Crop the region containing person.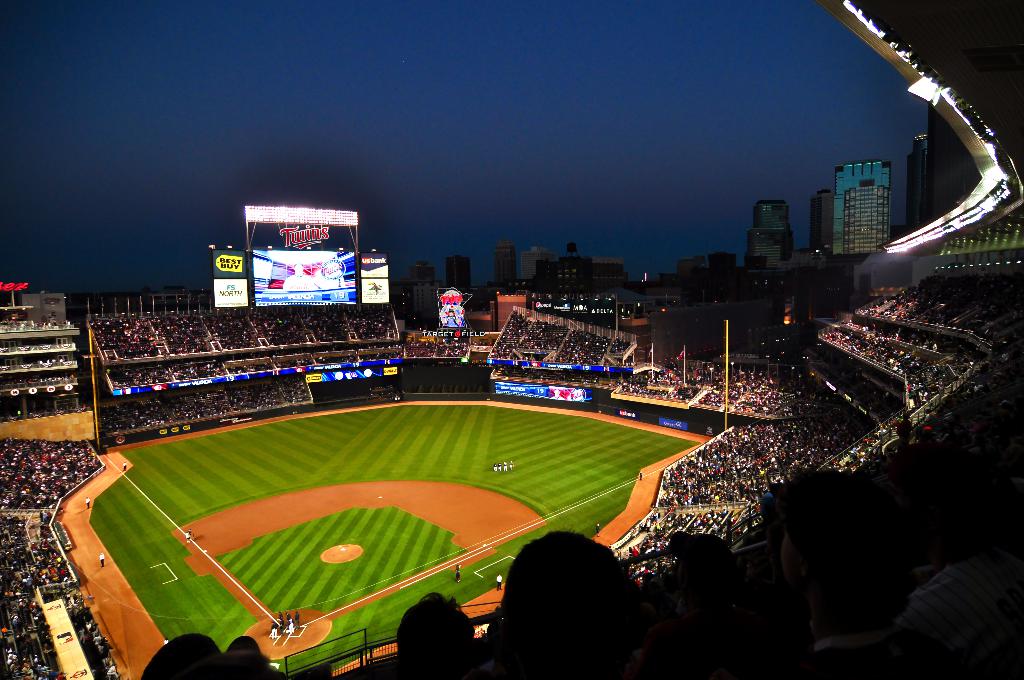
Crop region: crop(97, 552, 106, 567).
